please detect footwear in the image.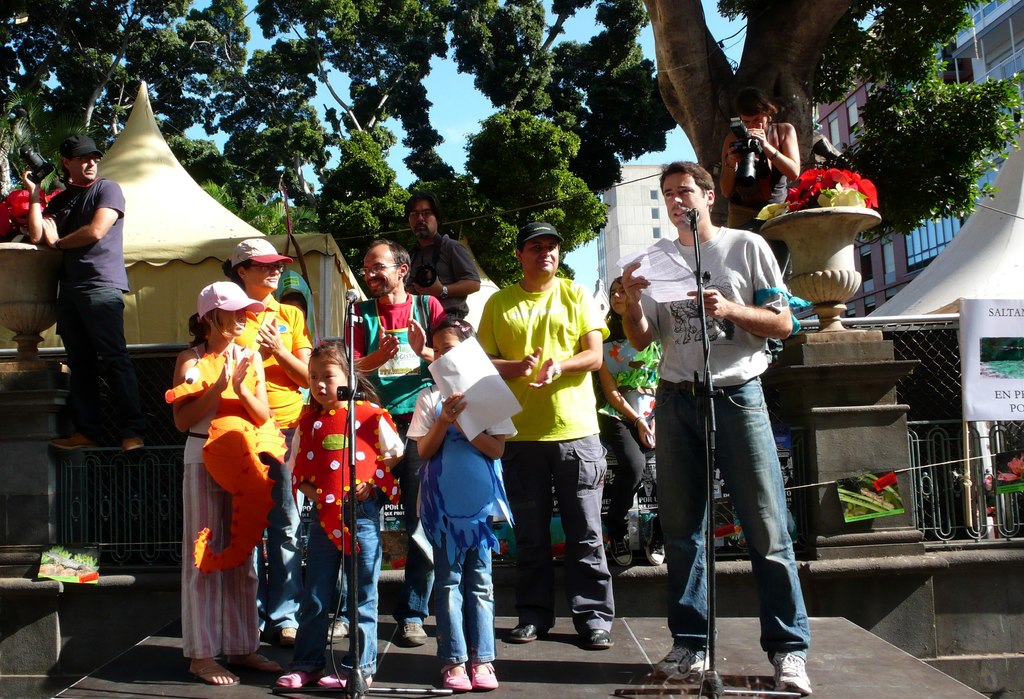
759:603:816:683.
